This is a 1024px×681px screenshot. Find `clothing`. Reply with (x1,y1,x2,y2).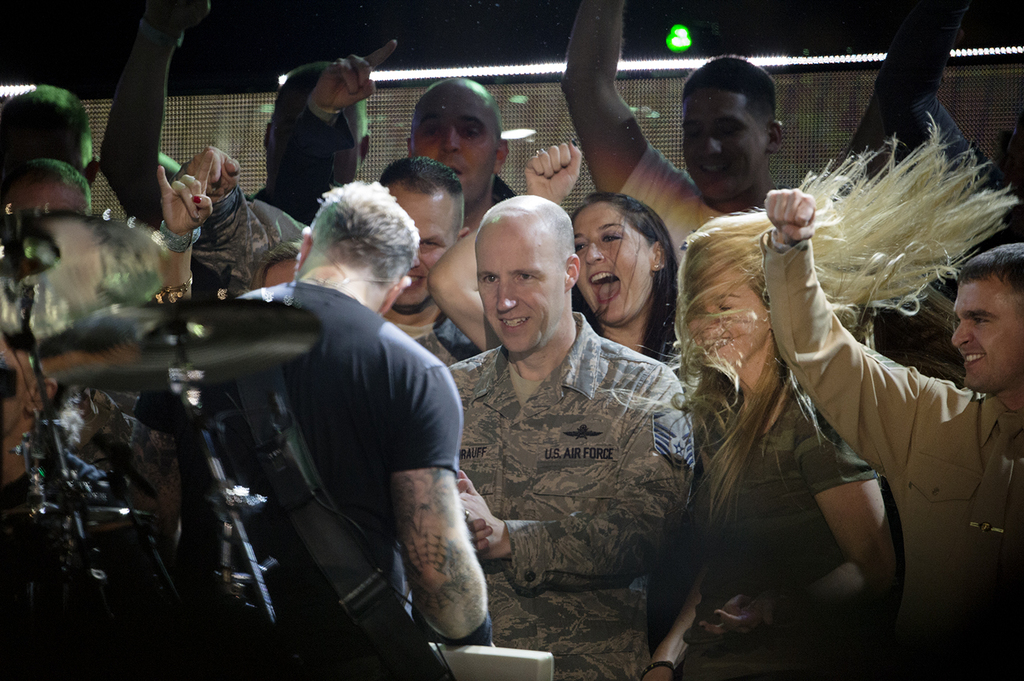
(257,98,352,230).
